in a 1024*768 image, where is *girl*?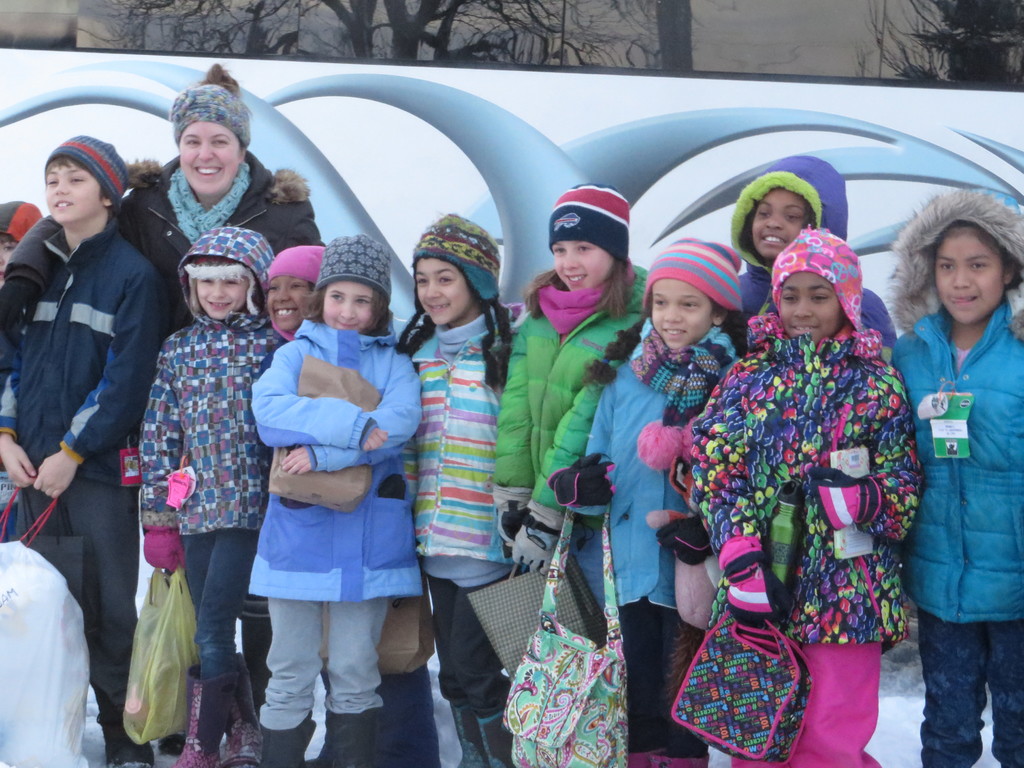
725, 151, 900, 352.
